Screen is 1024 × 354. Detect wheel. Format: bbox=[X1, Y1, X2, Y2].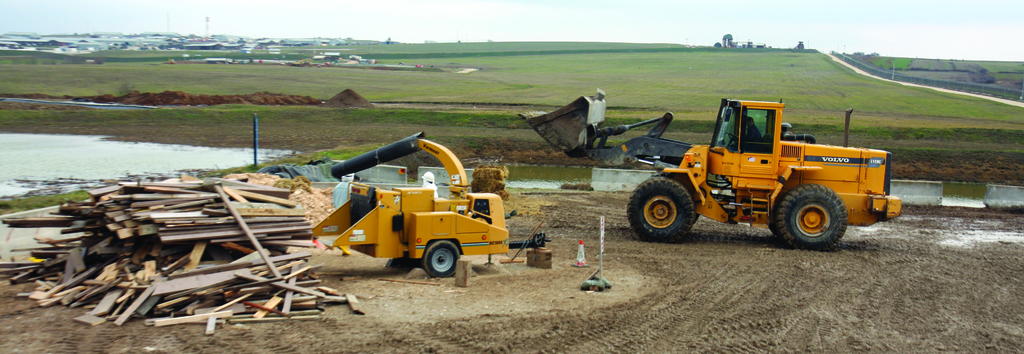
bbox=[775, 183, 850, 252].
